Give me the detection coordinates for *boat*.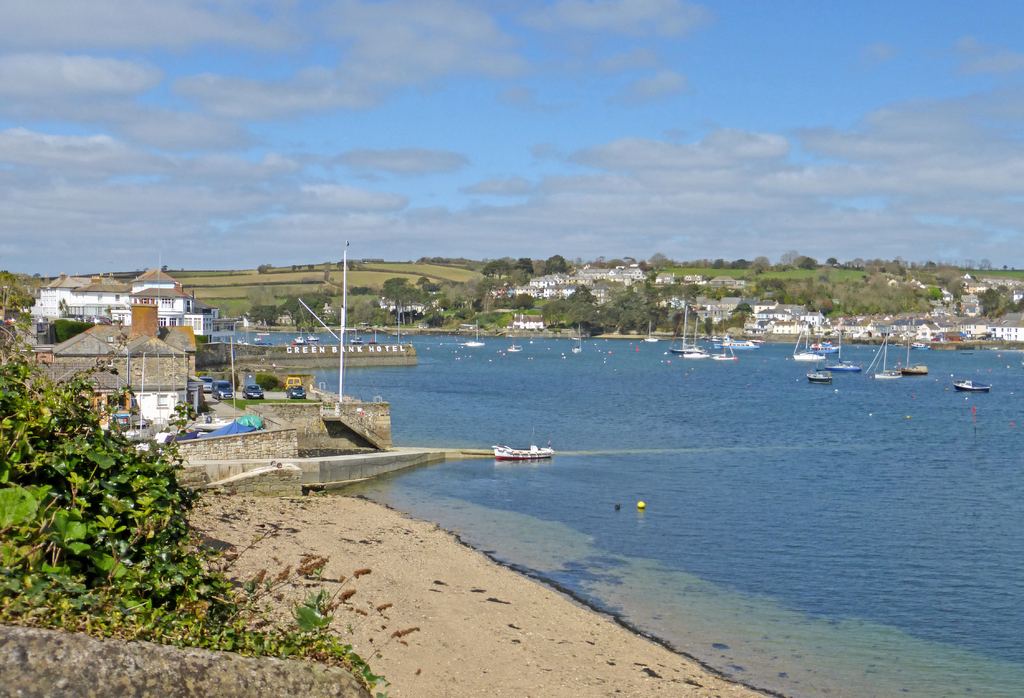
<region>570, 322, 588, 355</region>.
